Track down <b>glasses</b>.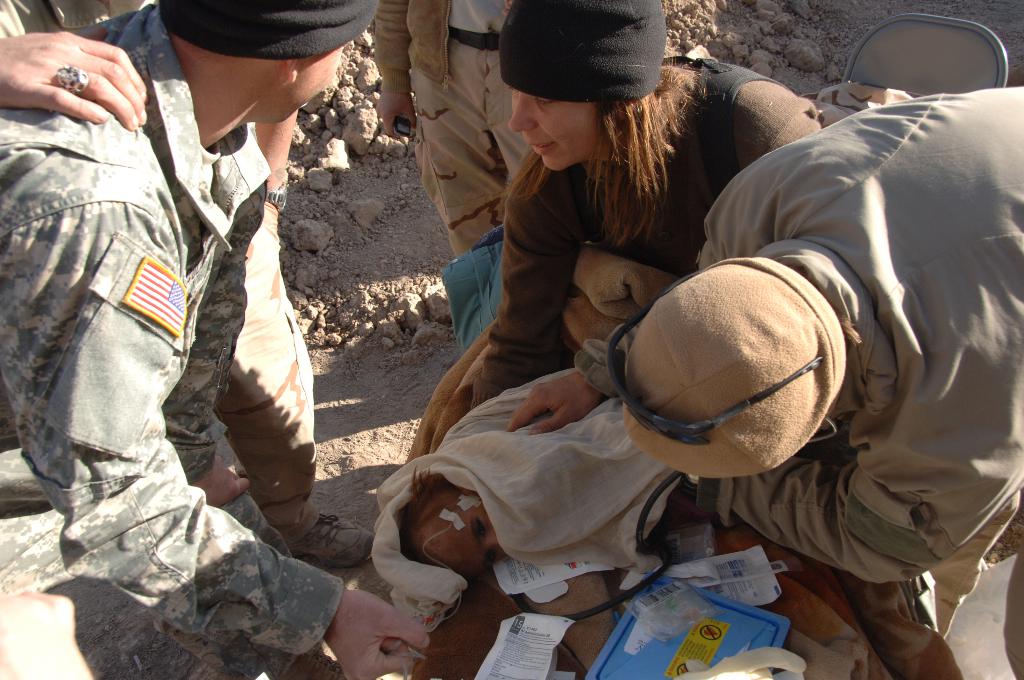
Tracked to box=[607, 268, 820, 445].
